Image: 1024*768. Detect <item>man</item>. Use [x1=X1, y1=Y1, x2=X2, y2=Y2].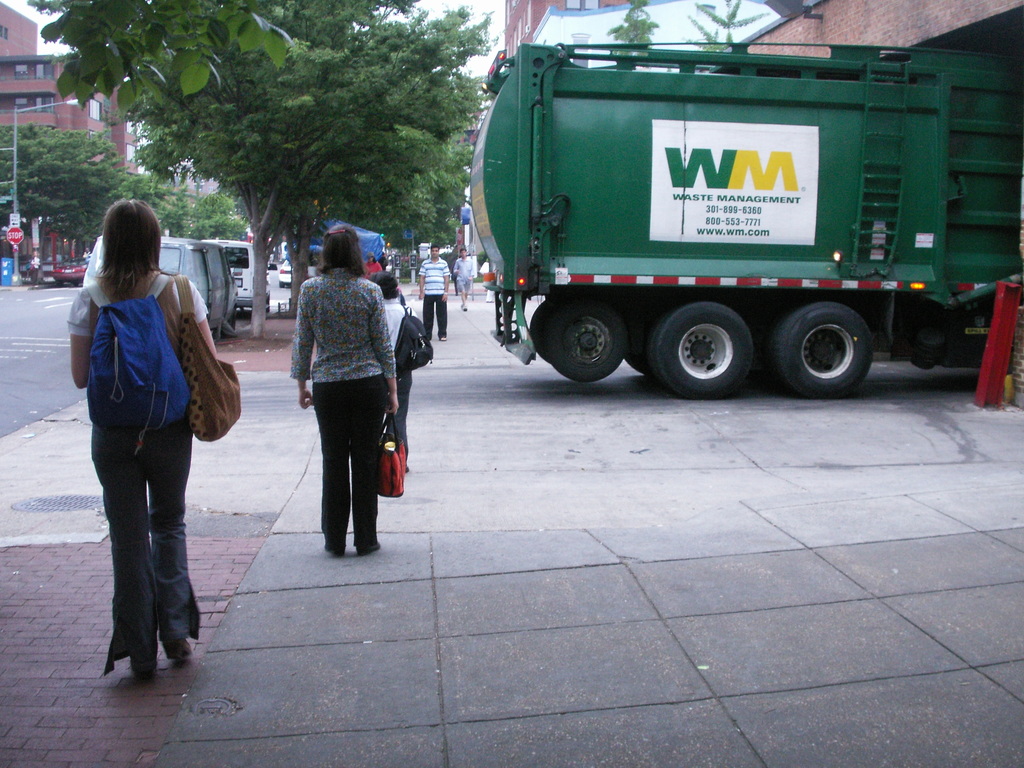
[x1=452, y1=249, x2=472, y2=312].
